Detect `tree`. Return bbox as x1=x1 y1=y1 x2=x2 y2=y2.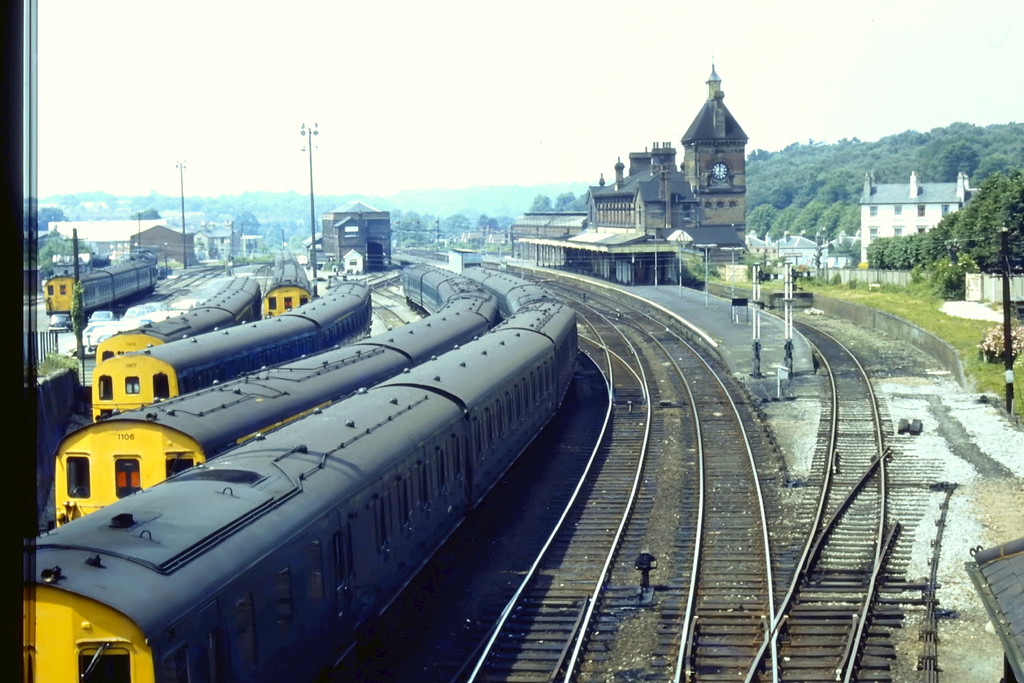
x1=679 y1=252 x2=721 y2=279.
